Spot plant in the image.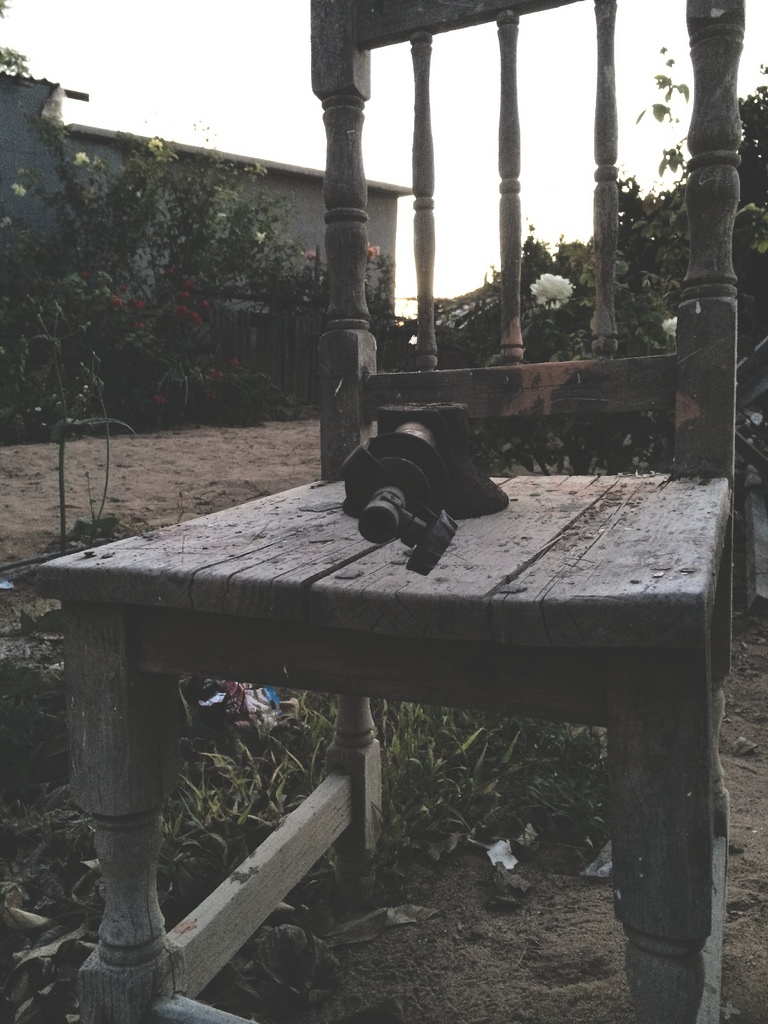
plant found at x1=159, y1=681, x2=343, y2=927.
